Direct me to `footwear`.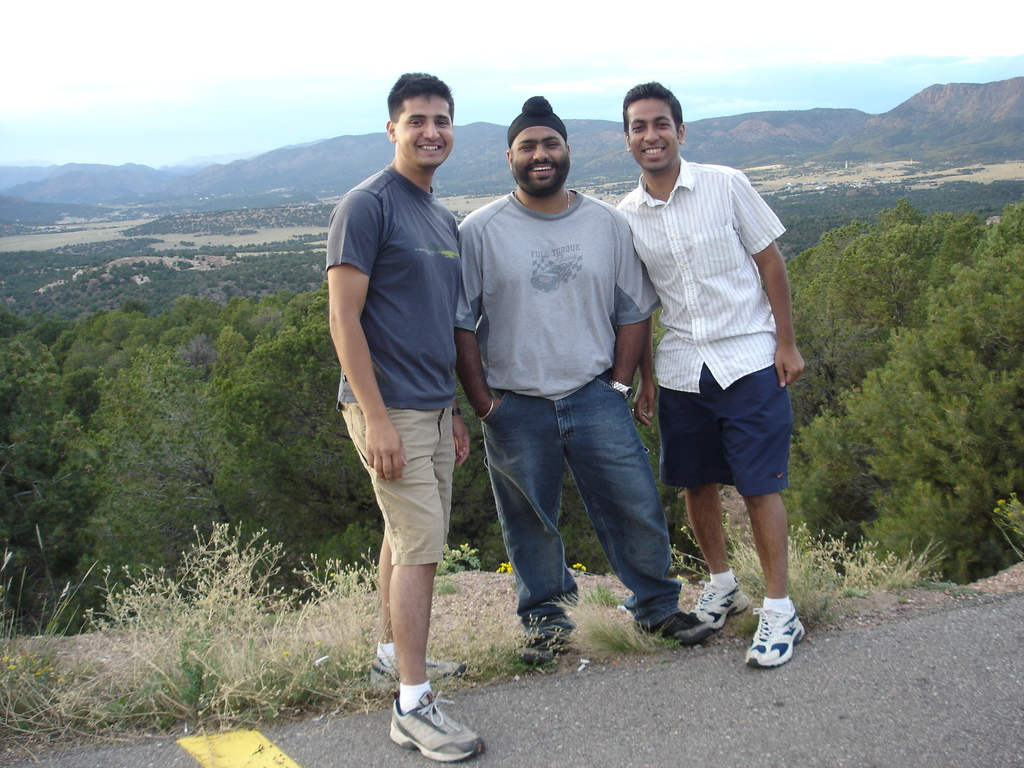
Direction: <region>736, 605, 815, 671</region>.
